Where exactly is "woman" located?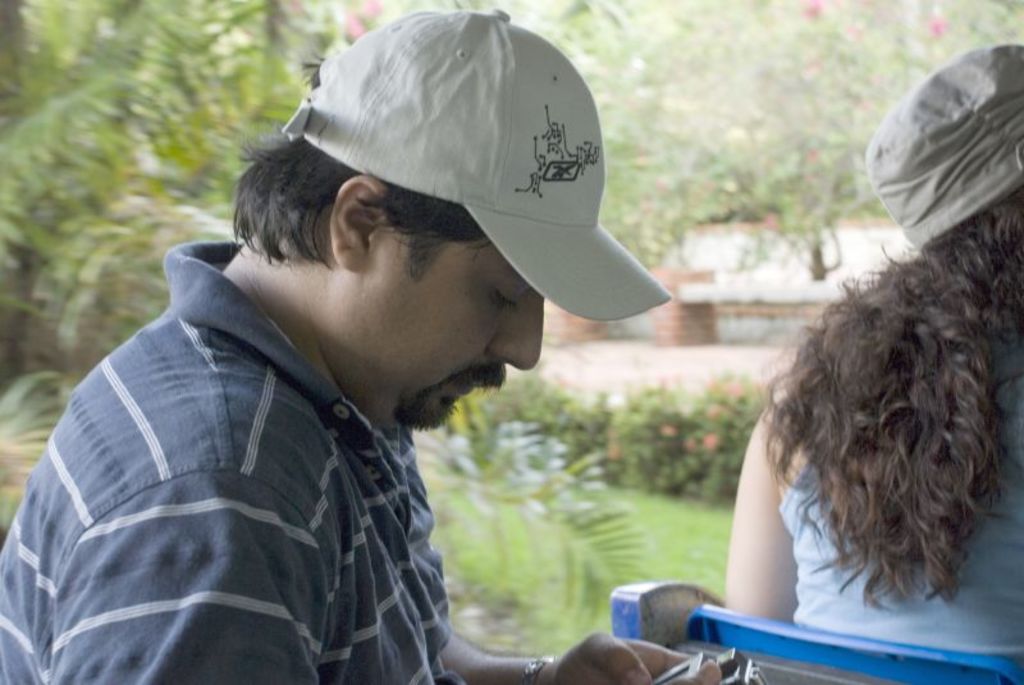
Its bounding box is 723/37/1023/684.
